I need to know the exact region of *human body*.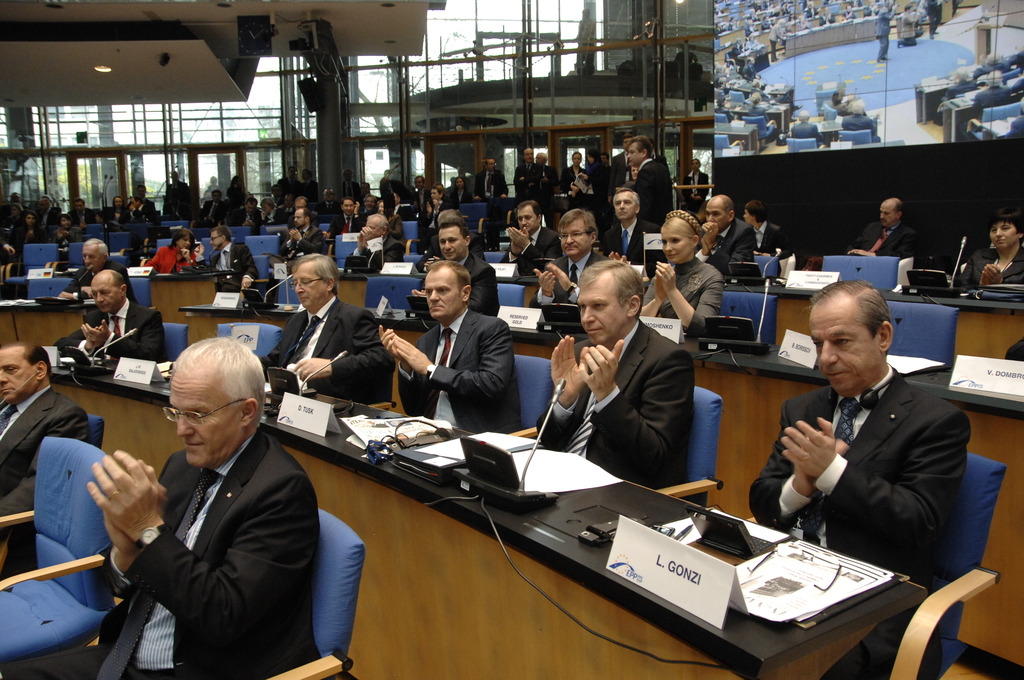
Region: 683,156,706,204.
